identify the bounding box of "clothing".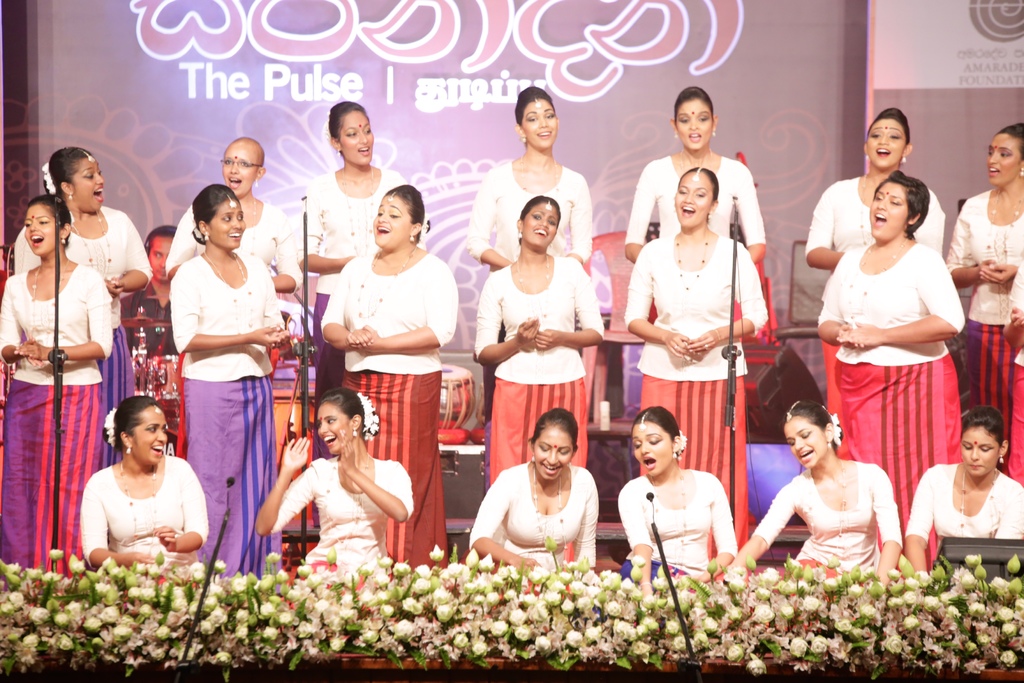
BBox(169, 254, 286, 579).
